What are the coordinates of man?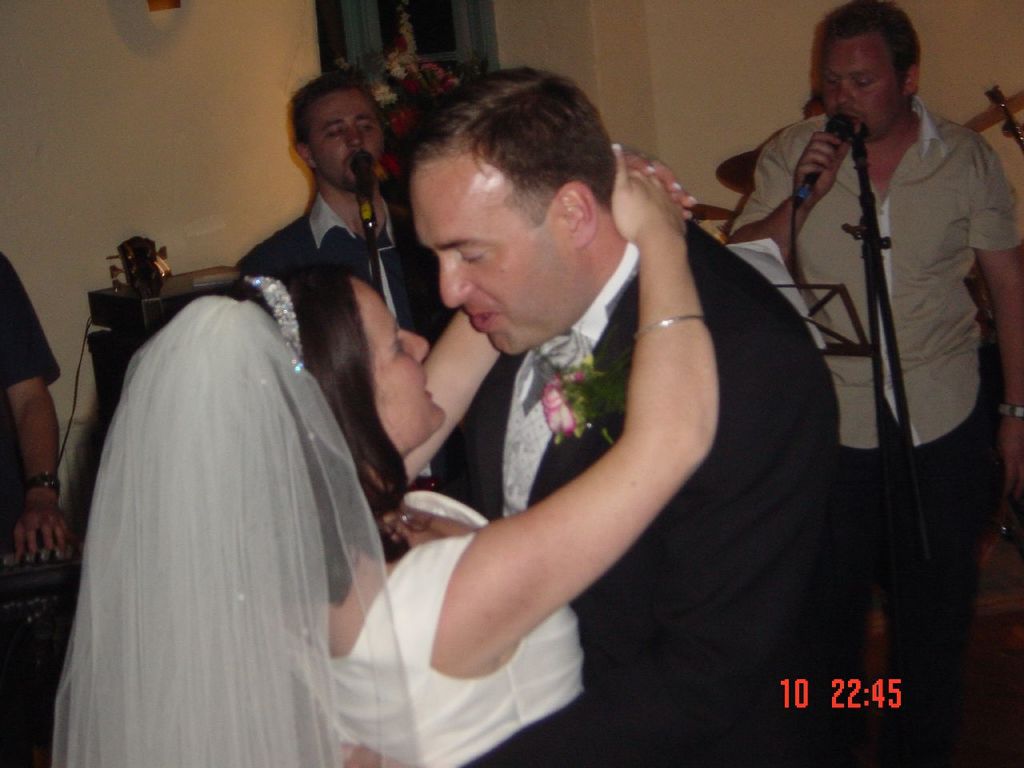
746, 4, 1011, 664.
